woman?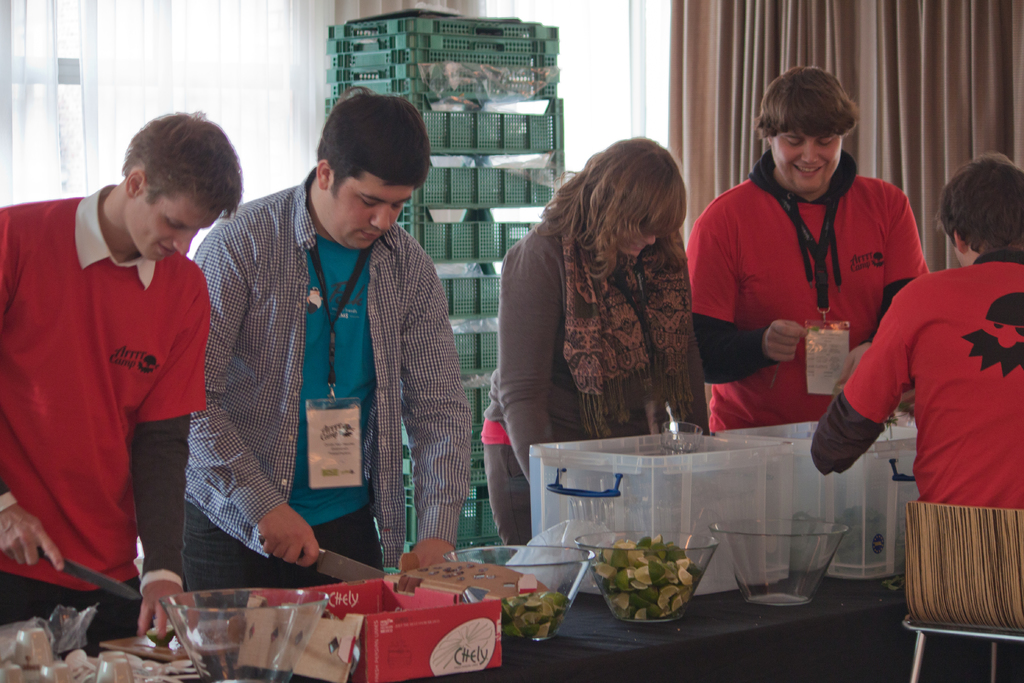
496, 126, 726, 477
